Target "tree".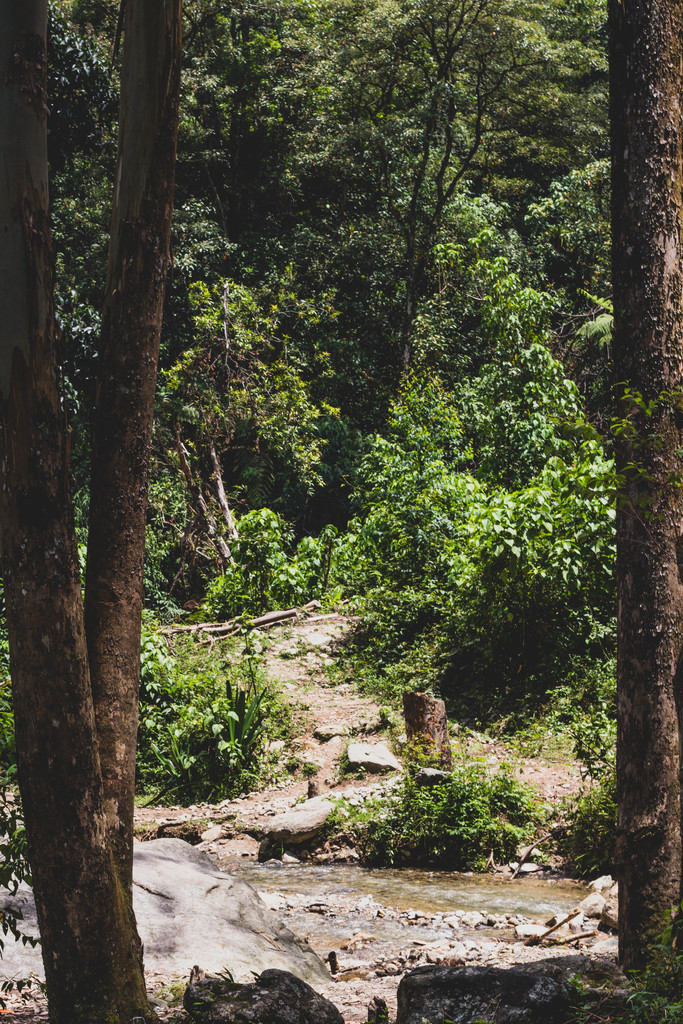
Target region: x1=0, y1=0, x2=190, y2=1023.
